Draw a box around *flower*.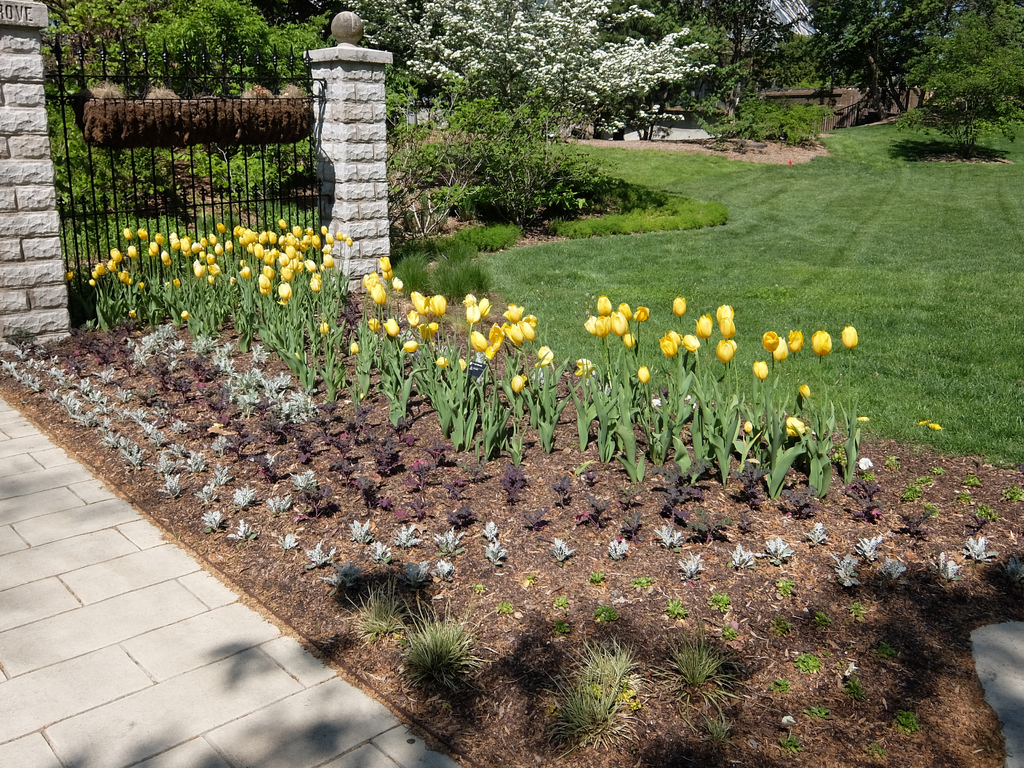
<bbox>730, 339, 739, 351</bbox>.
